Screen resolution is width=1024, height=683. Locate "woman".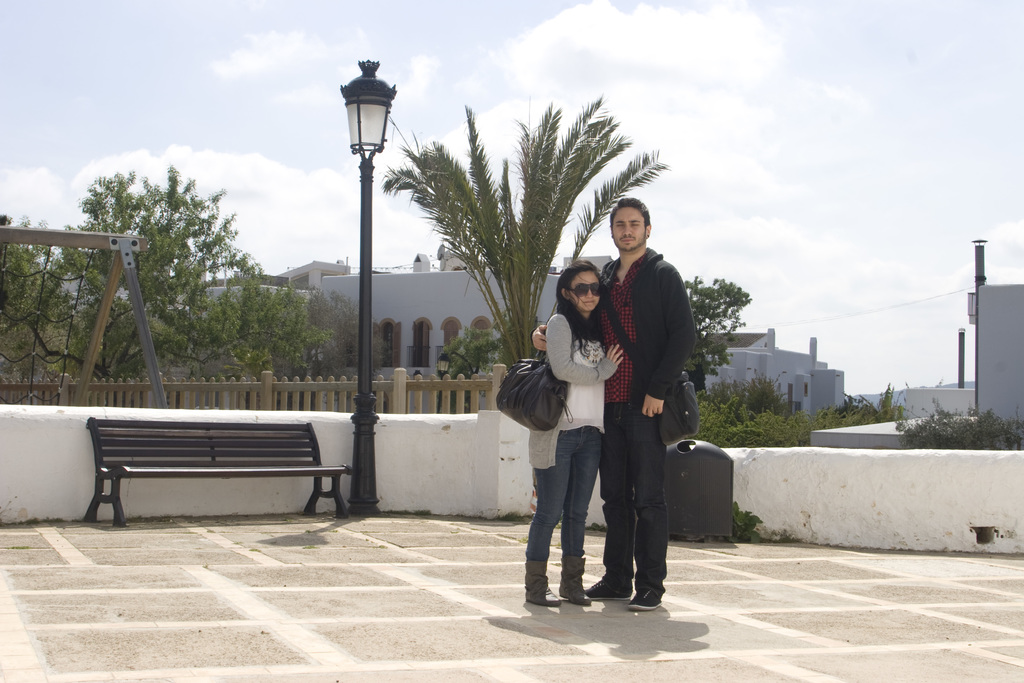
x1=521 y1=257 x2=631 y2=611.
